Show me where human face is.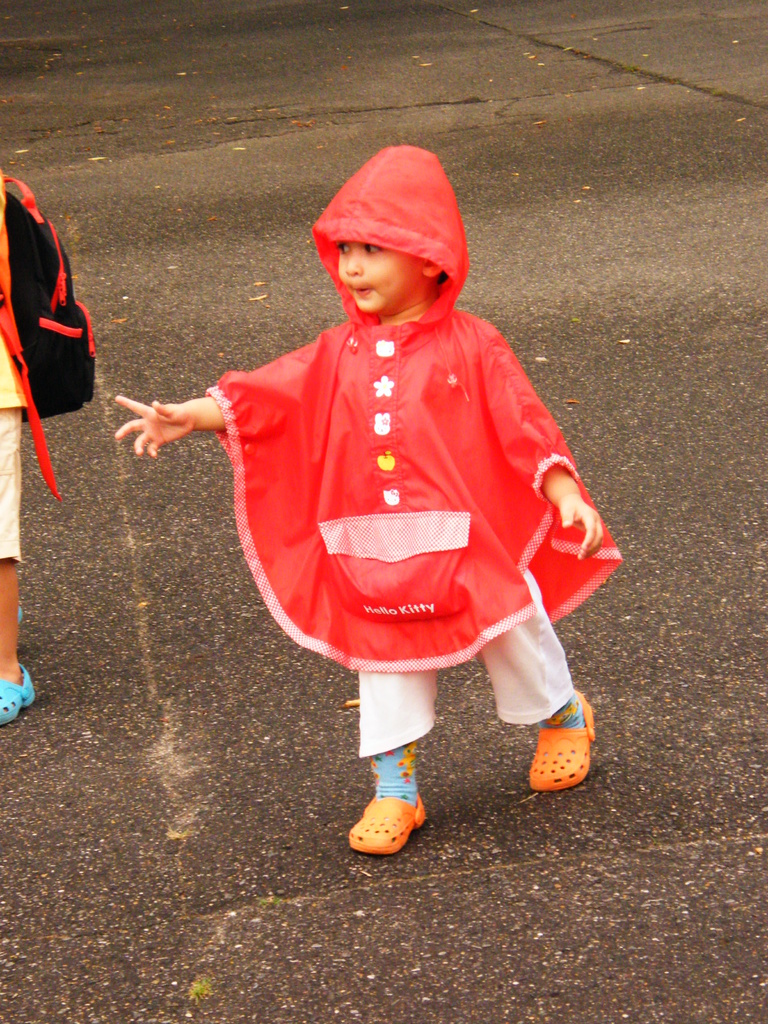
human face is at [329, 244, 430, 323].
